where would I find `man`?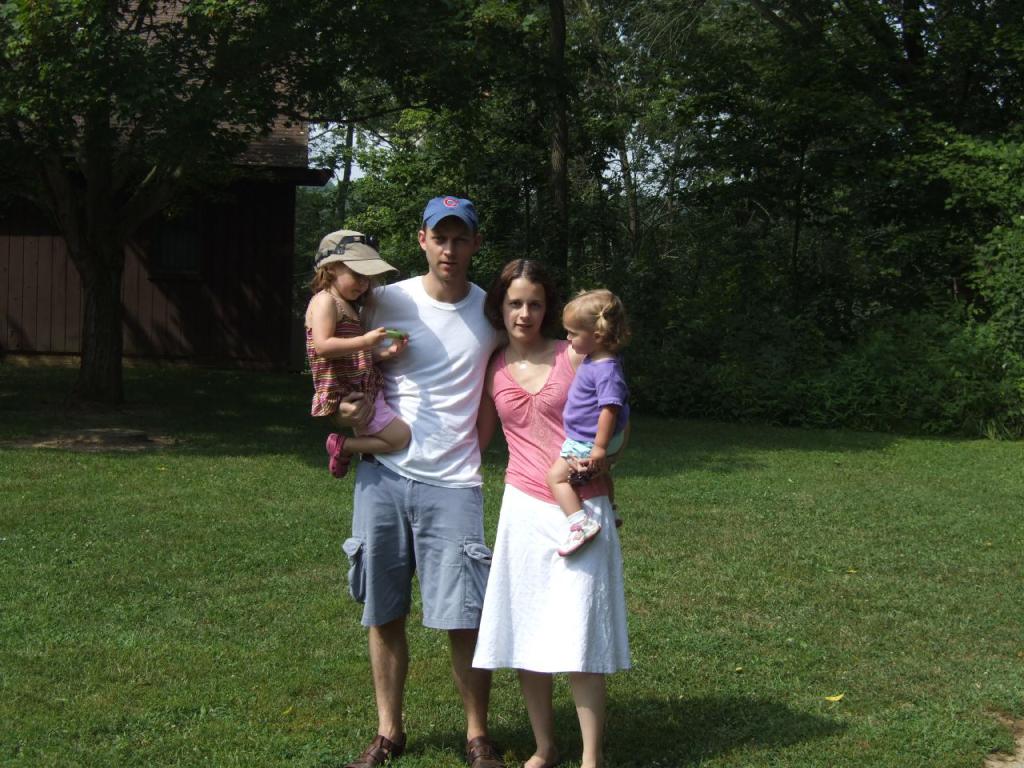
At 322/197/502/736.
